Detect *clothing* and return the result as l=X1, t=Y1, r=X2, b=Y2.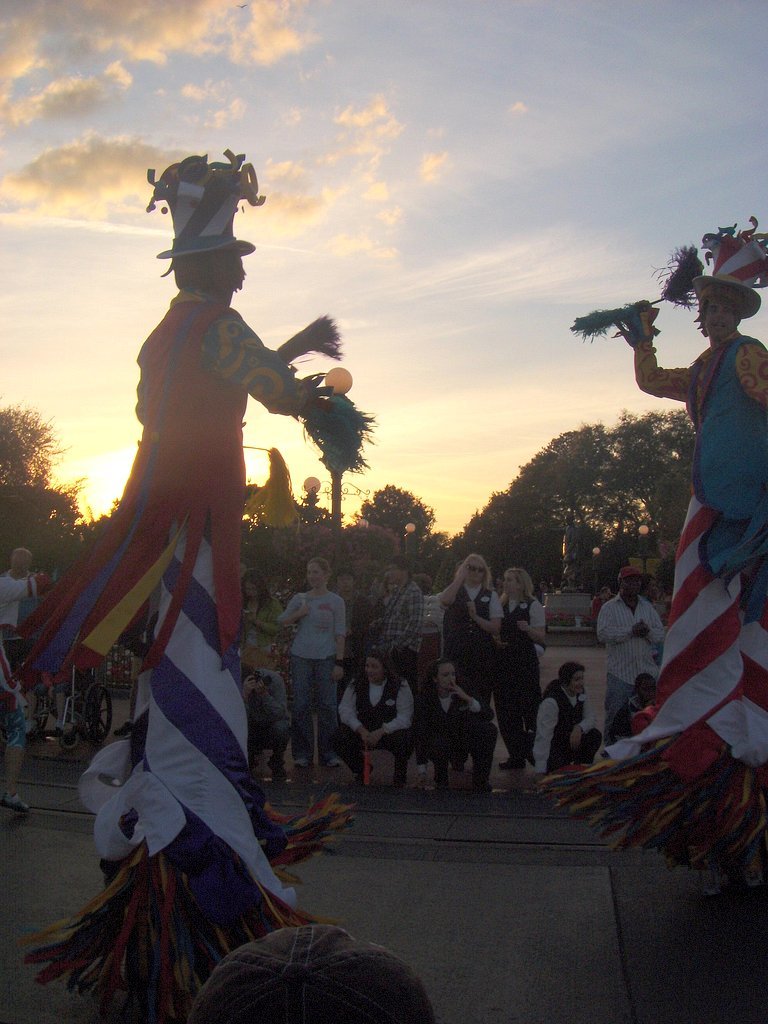
l=0, t=571, r=49, b=636.
